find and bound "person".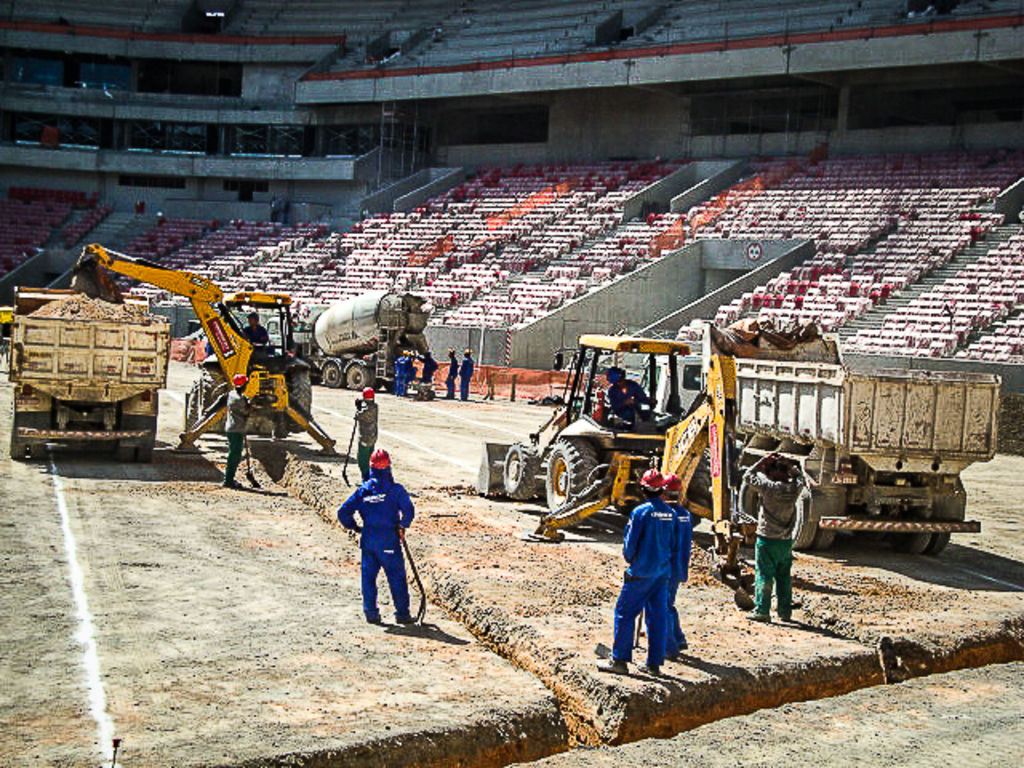
Bound: bbox(392, 347, 410, 395).
